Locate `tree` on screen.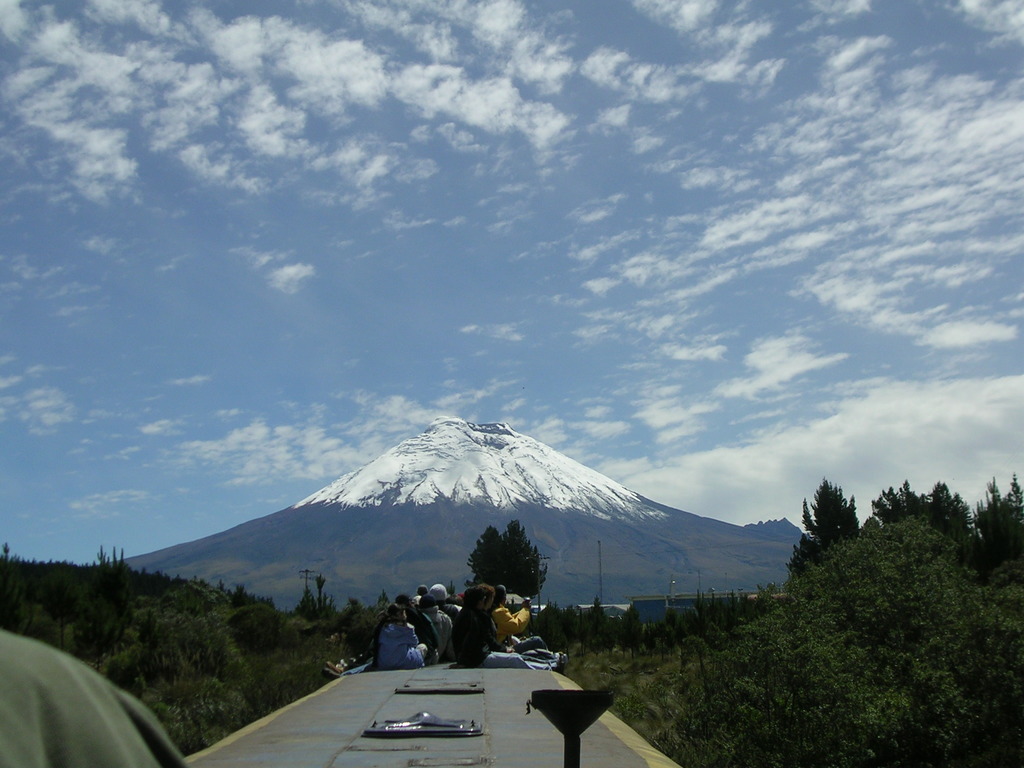
On screen at {"left": 804, "top": 482, "right": 880, "bottom": 590}.
